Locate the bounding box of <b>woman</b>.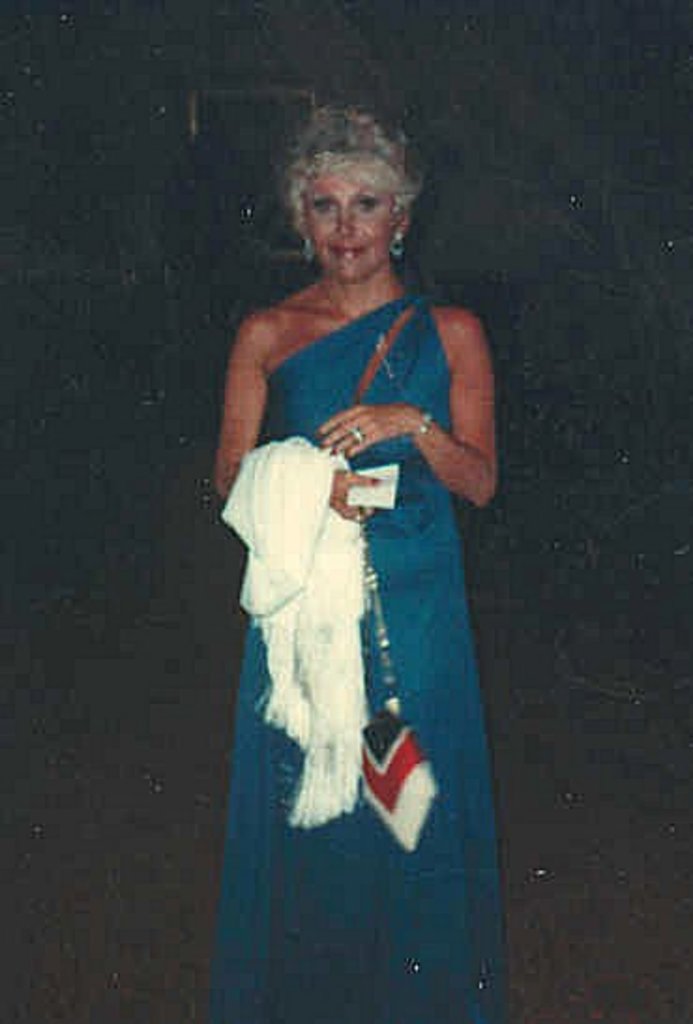
Bounding box: bbox(217, 110, 502, 1022).
